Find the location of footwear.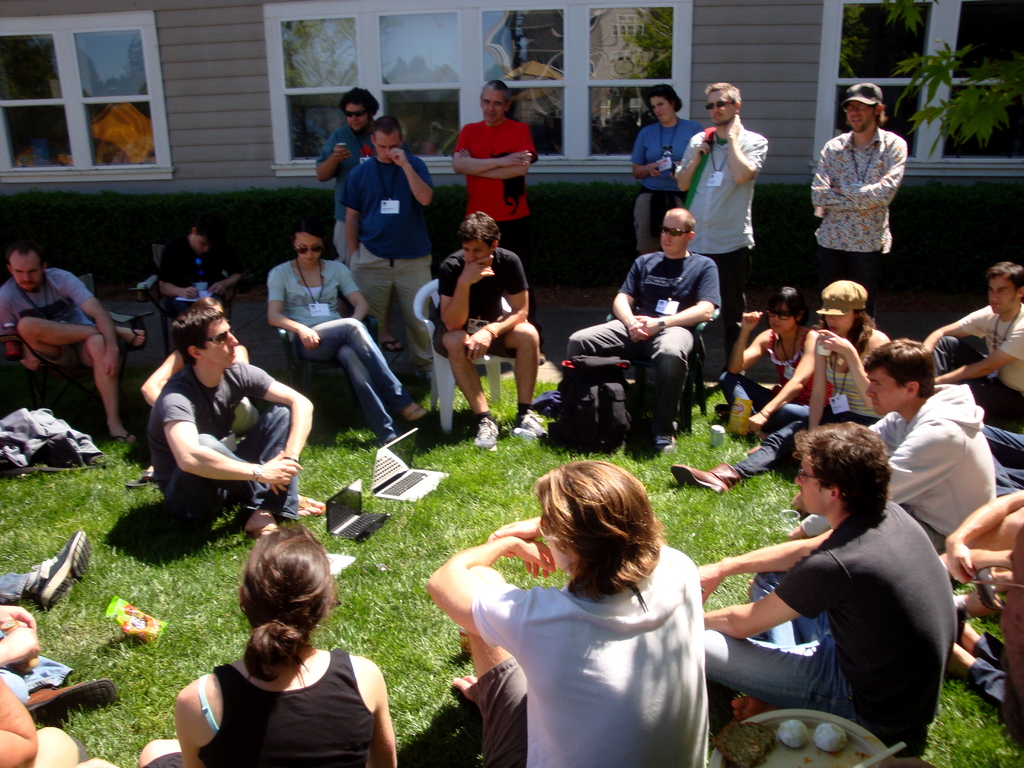
Location: 249, 529, 279, 540.
